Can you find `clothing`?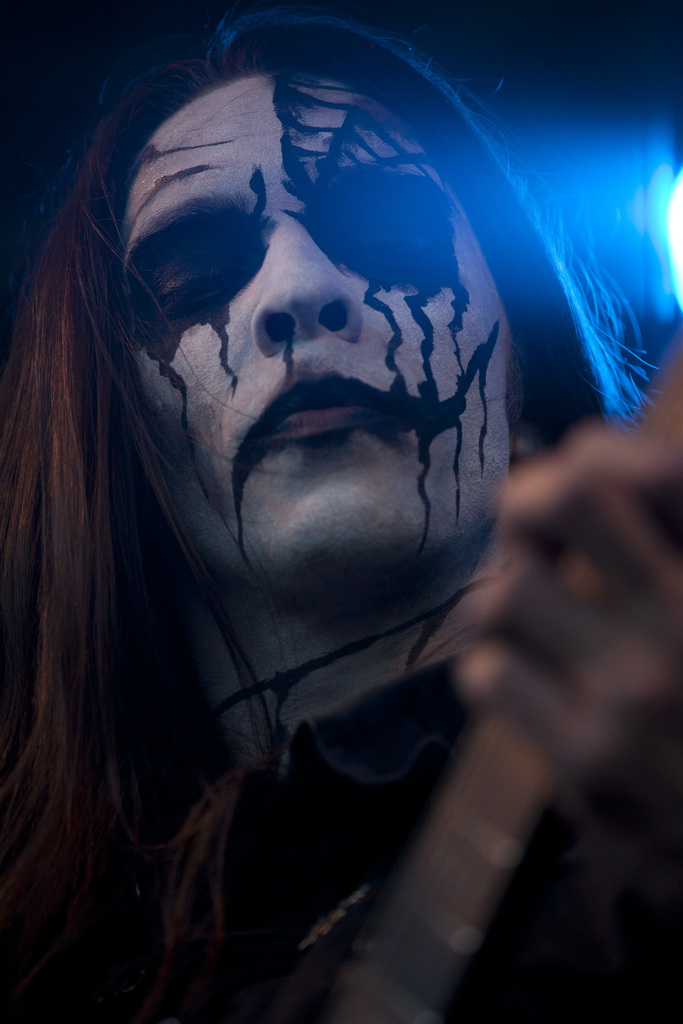
Yes, bounding box: box=[0, 757, 682, 1009].
